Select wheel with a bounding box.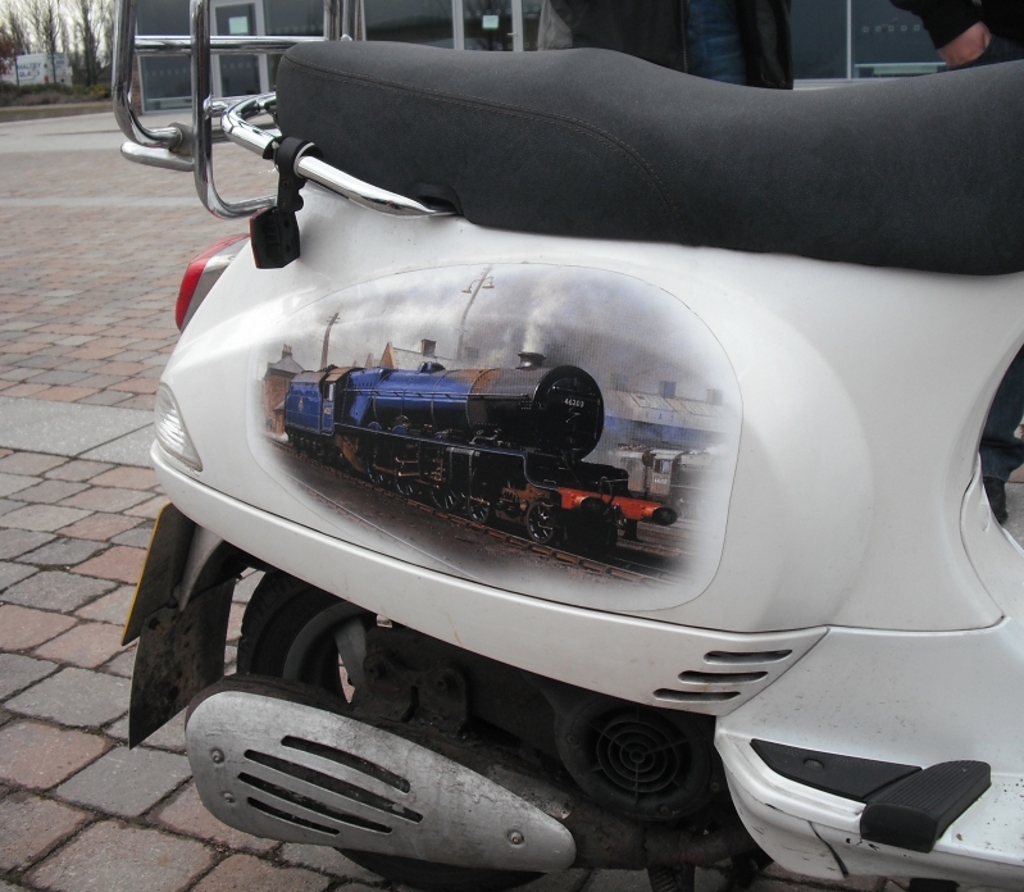
pyautogui.locateOnScreen(232, 572, 606, 891).
